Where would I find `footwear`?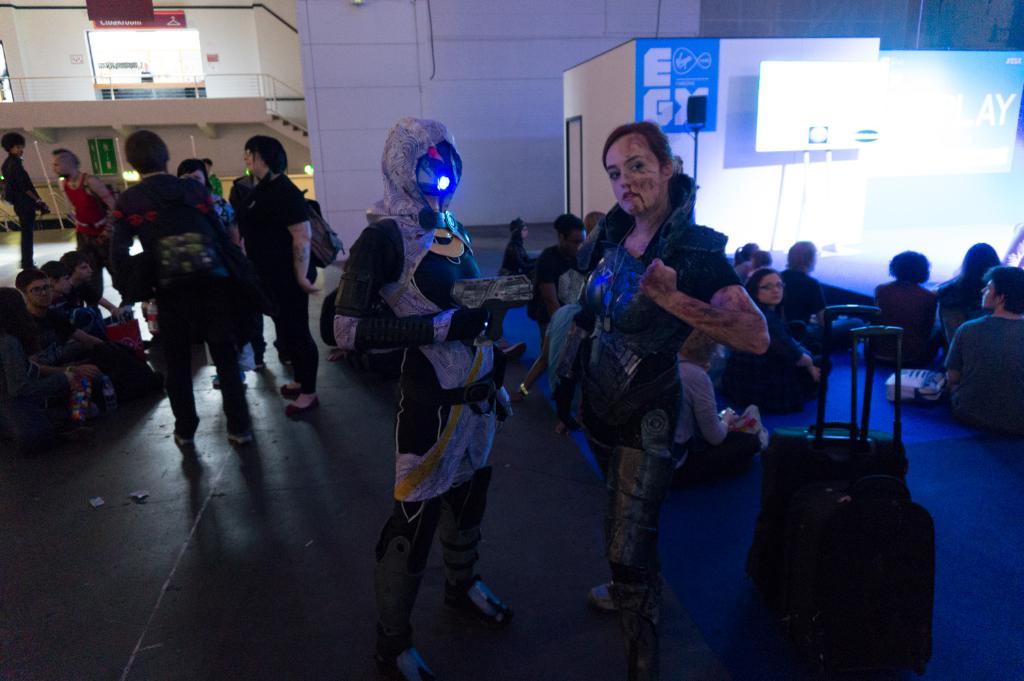
At bbox=(289, 395, 319, 419).
